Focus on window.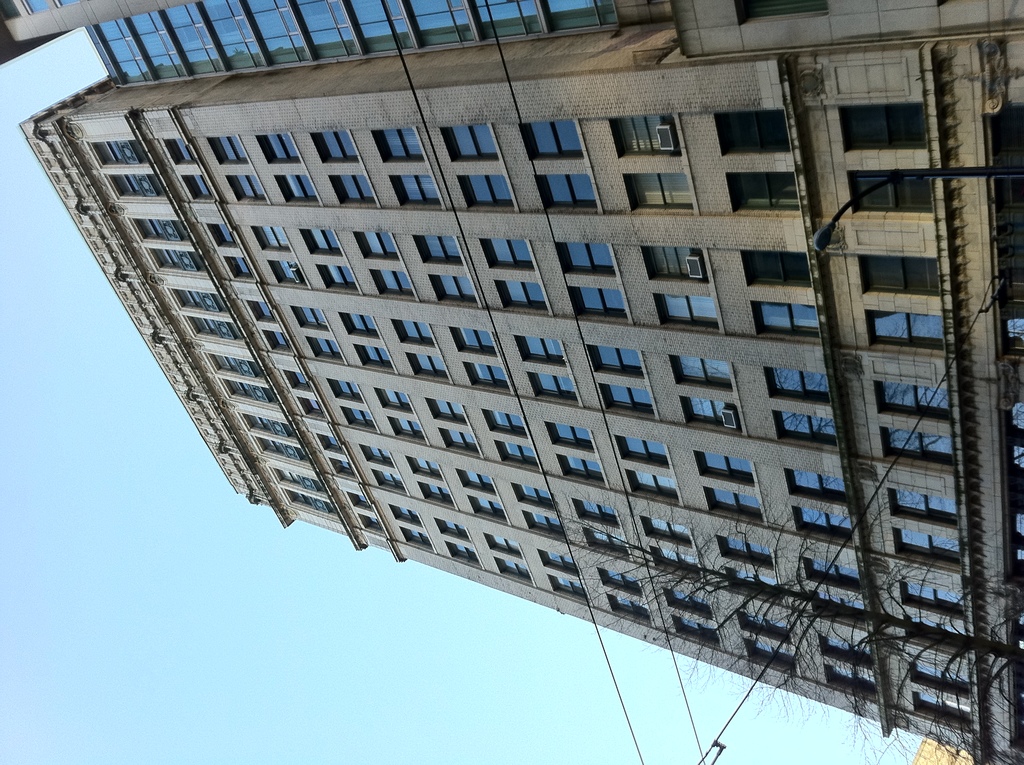
Focused at box(449, 326, 501, 357).
